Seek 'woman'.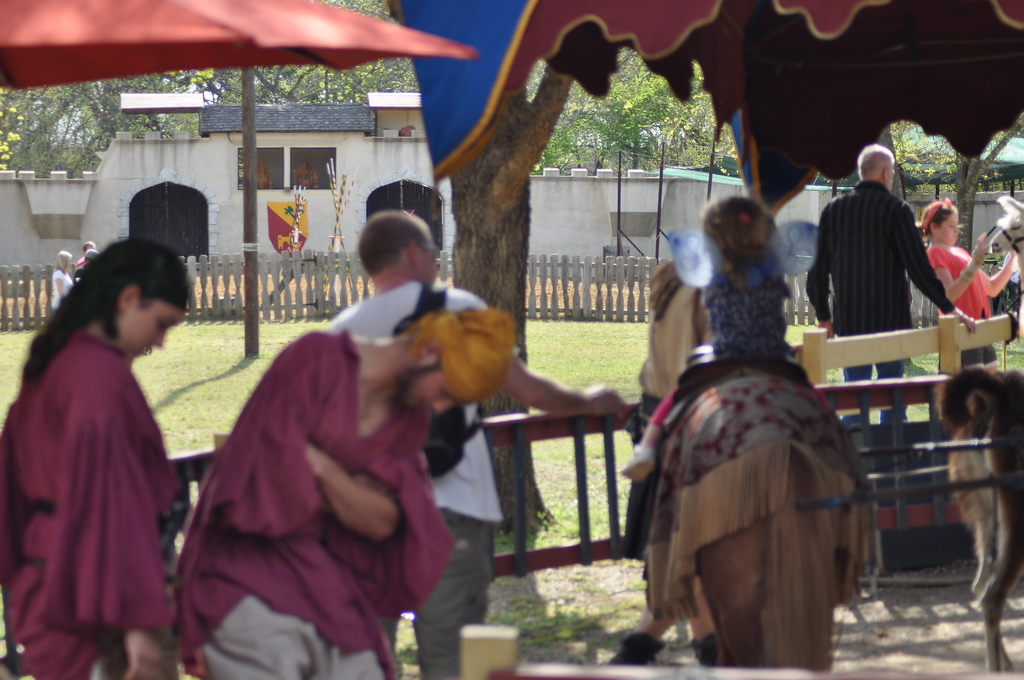
x1=20 y1=220 x2=205 y2=679.
